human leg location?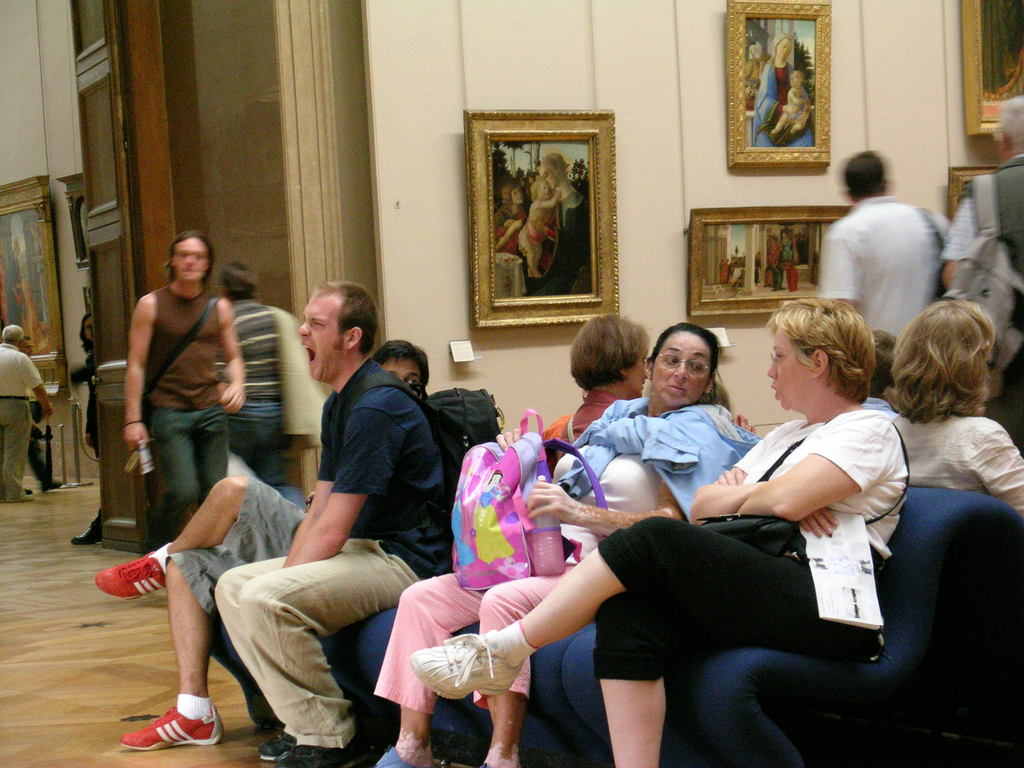
rect(1, 399, 35, 504)
